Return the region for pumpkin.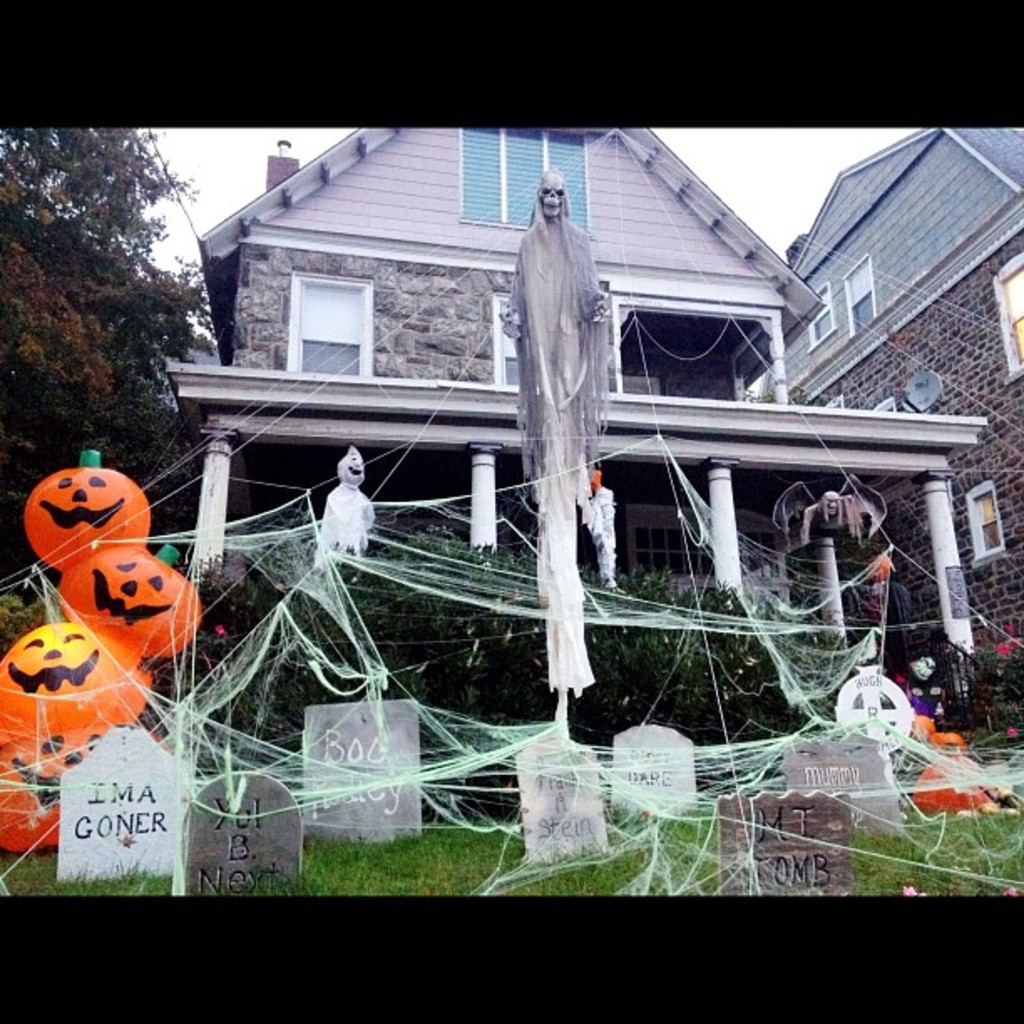
<box>0,728,105,860</box>.
